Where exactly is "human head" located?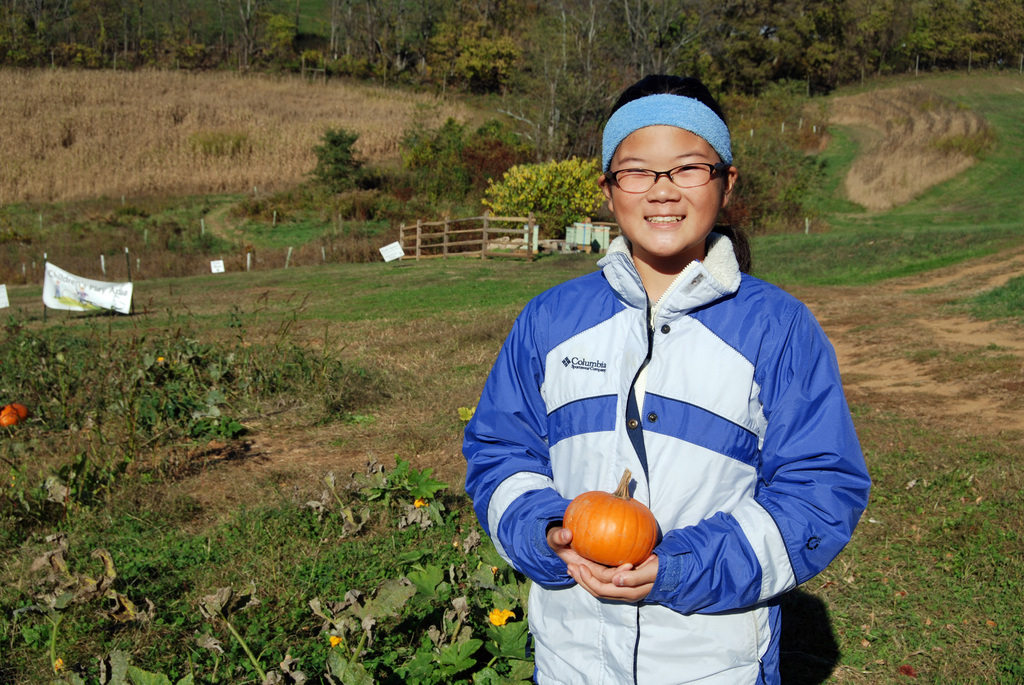
Its bounding box is [592,91,748,244].
